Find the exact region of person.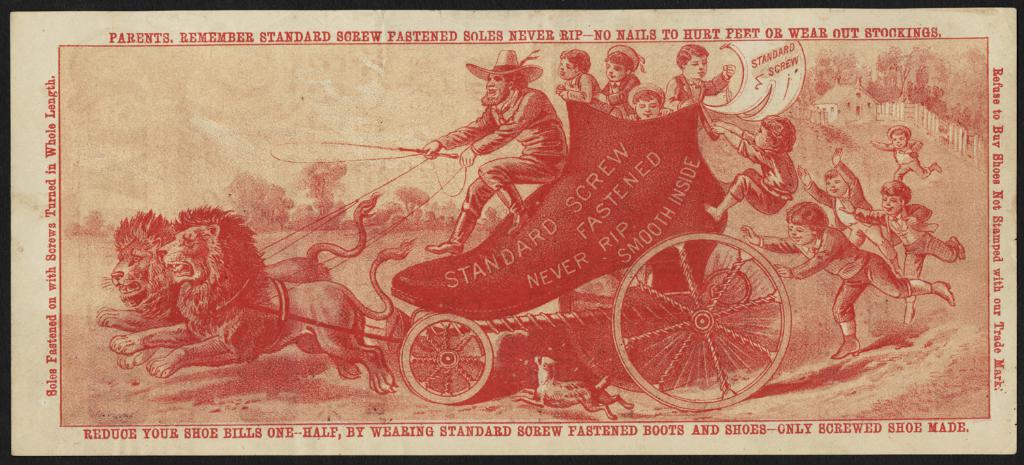
Exact region: BBox(843, 179, 969, 327).
